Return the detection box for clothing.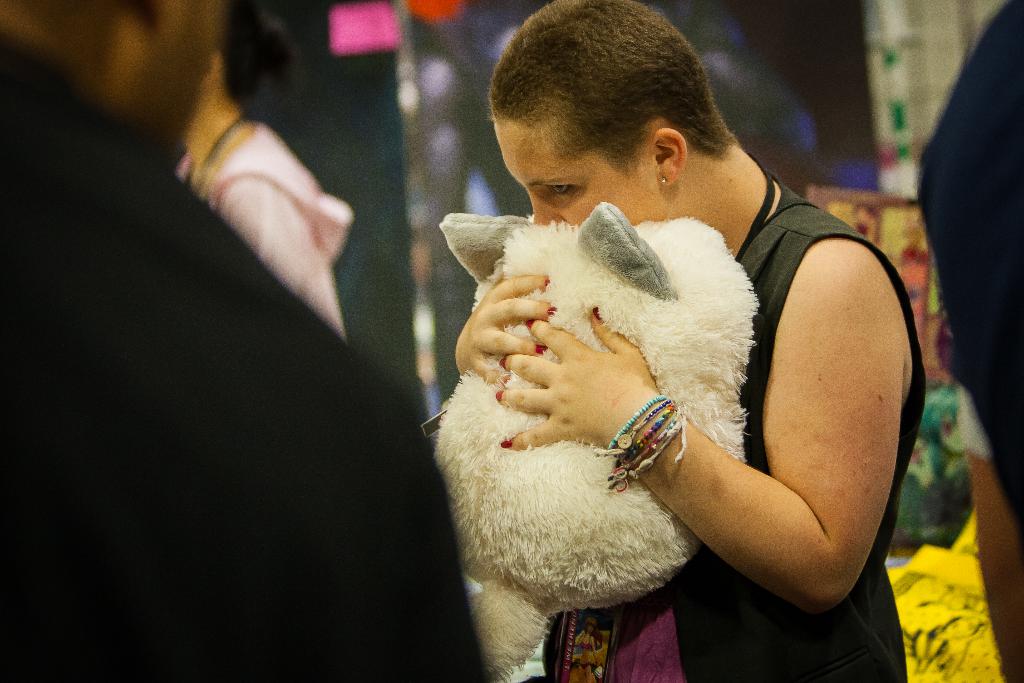
locate(402, 134, 913, 671).
